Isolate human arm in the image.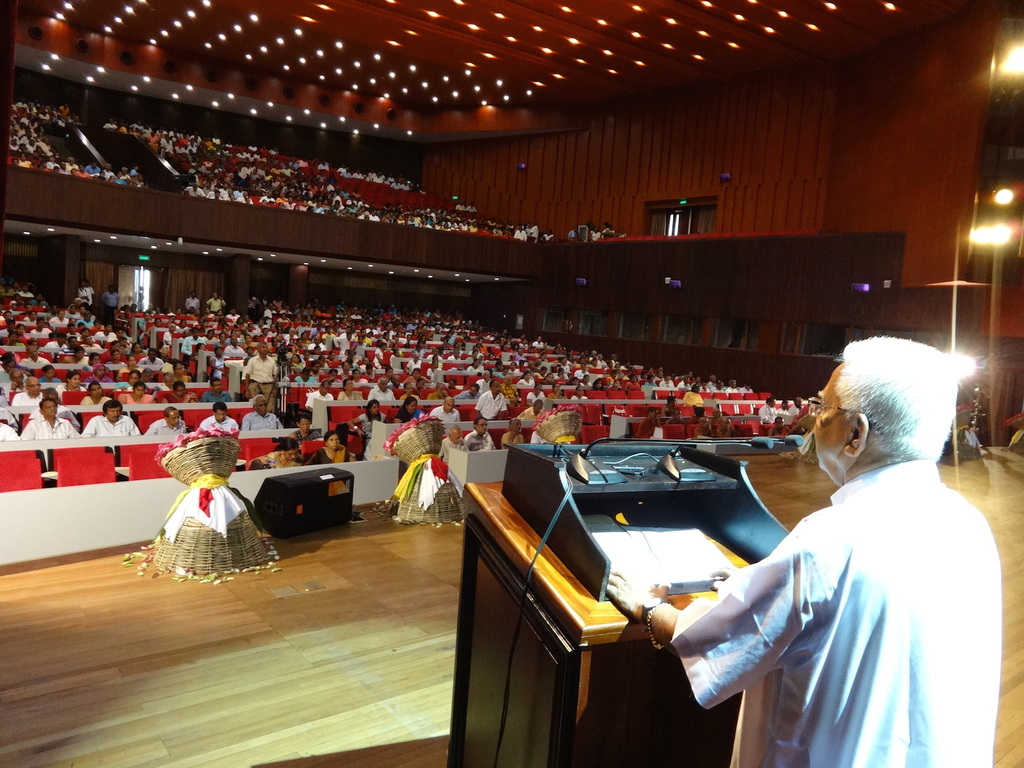
Isolated region: (left=108, top=362, right=112, bottom=364).
